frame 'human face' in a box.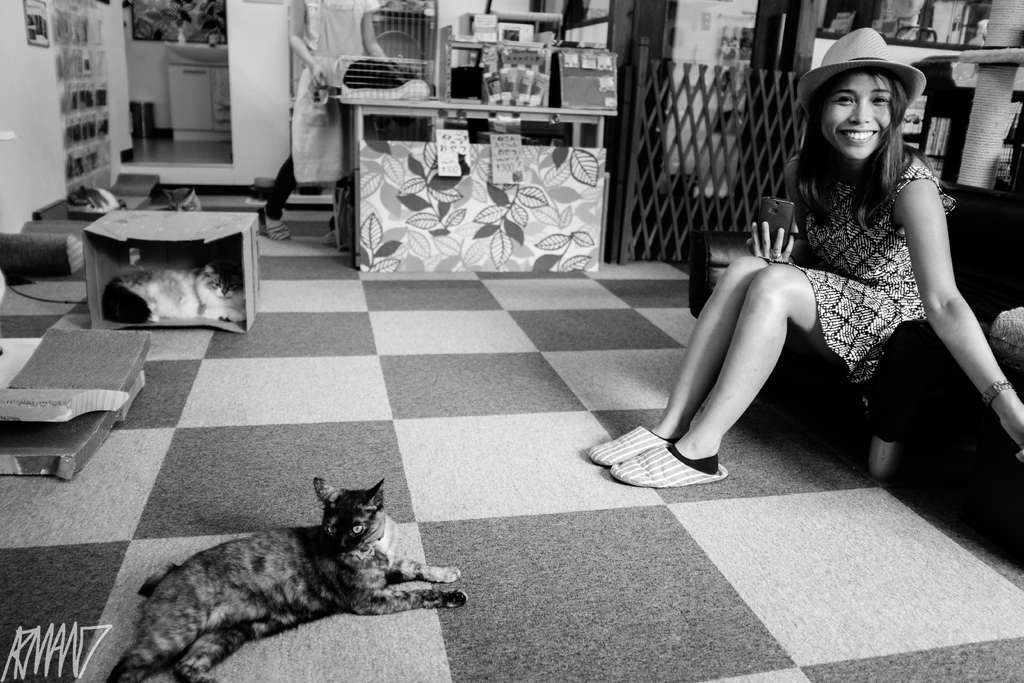
(822, 73, 892, 163).
